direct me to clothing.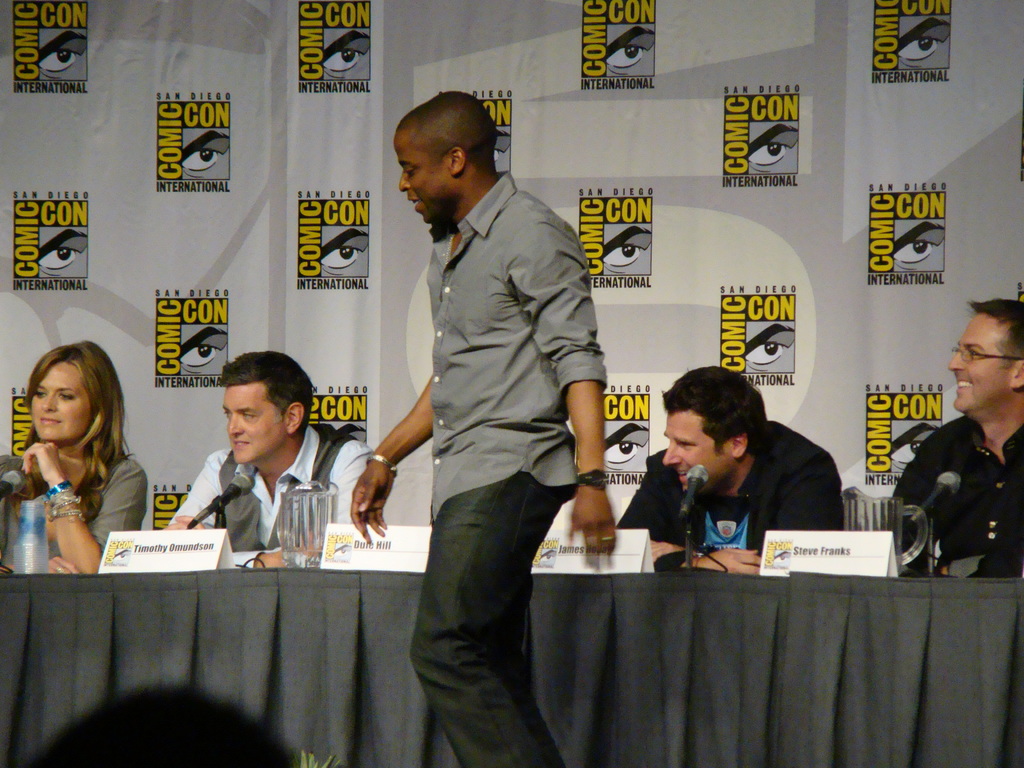
Direction: bbox=(618, 420, 844, 565).
